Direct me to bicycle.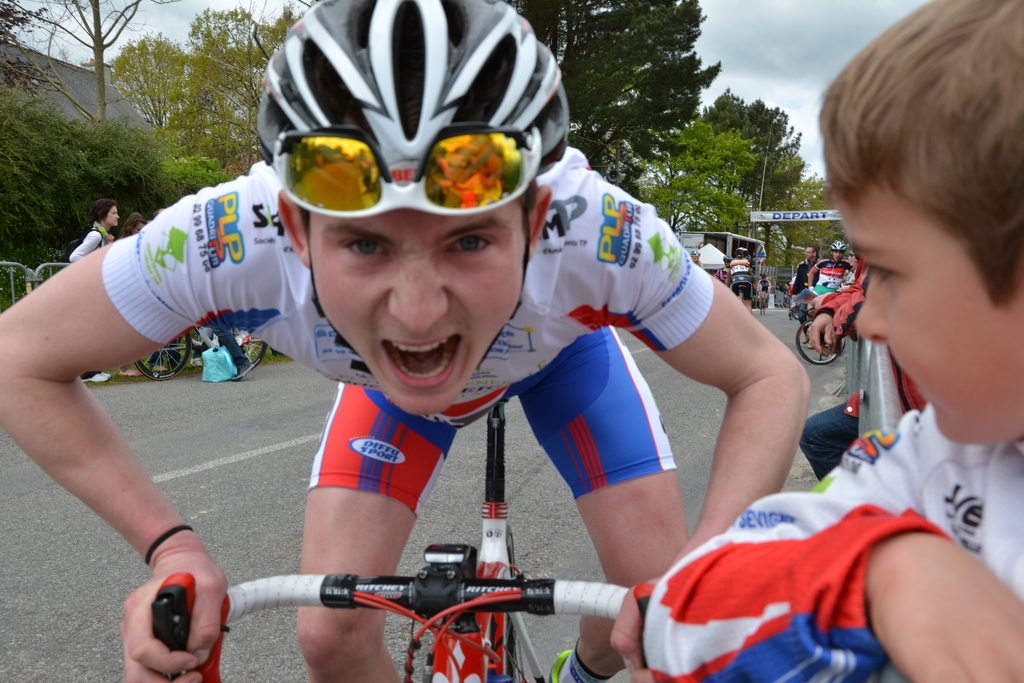
Direction: Rect(174, 430, 648, 682).
